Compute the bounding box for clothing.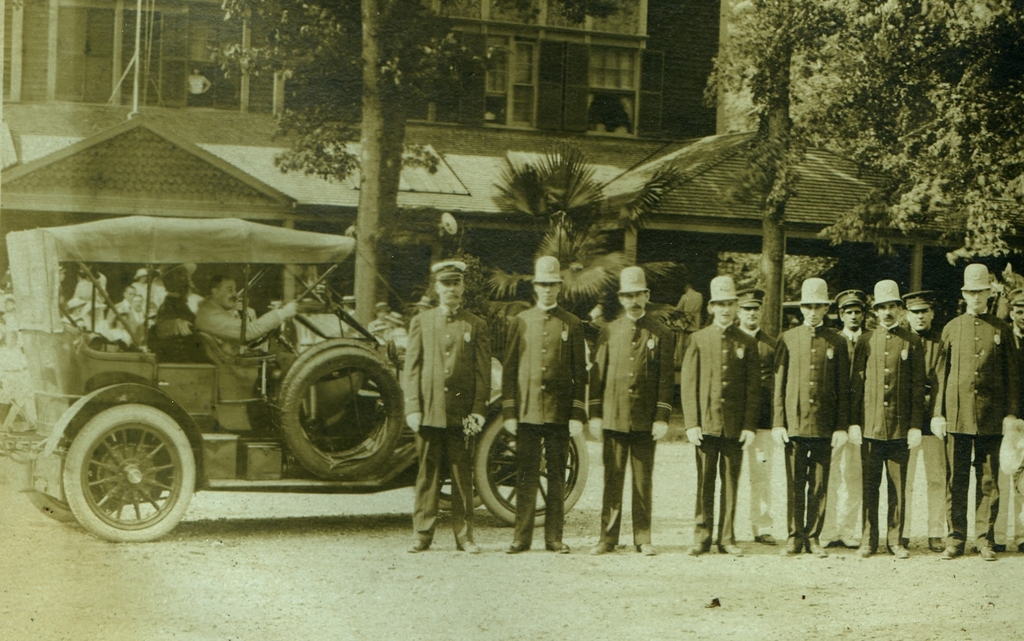
region(733, 320, 776, 535).
